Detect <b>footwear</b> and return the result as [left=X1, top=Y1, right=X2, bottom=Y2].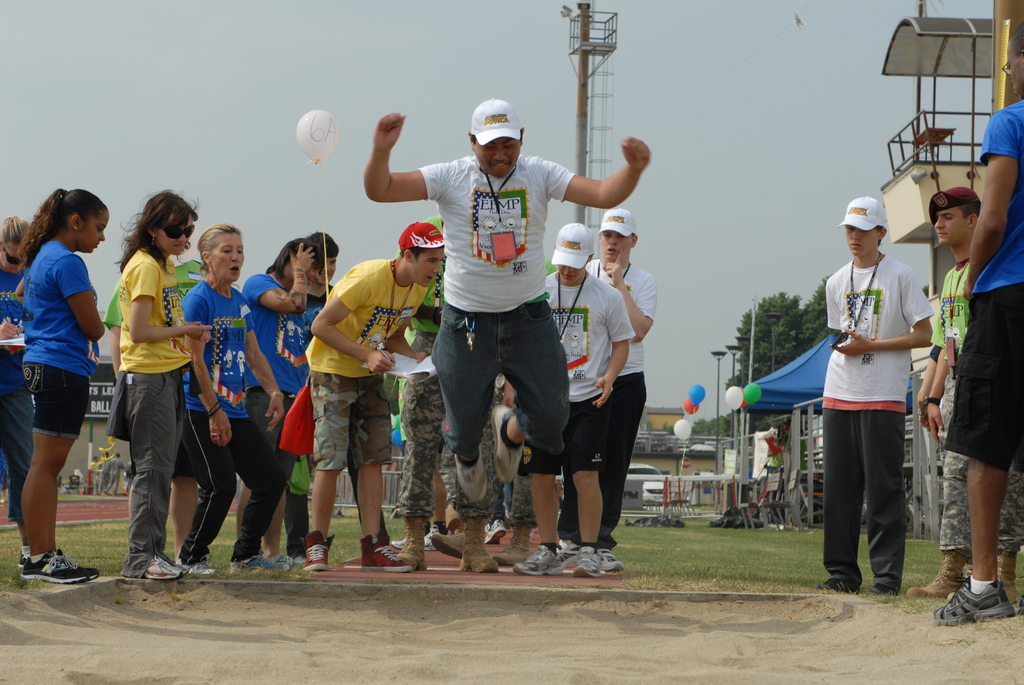
[left=357, top=534, right=387, bottom=572].
